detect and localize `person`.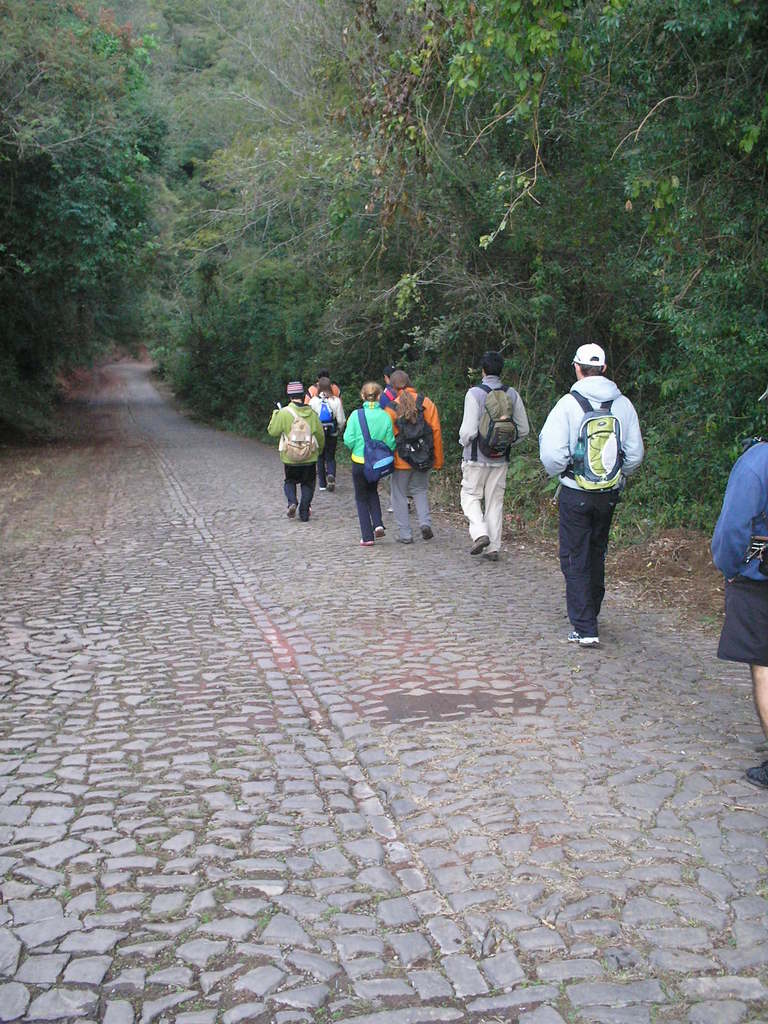
Localized at 714, 445, 767, 796.
